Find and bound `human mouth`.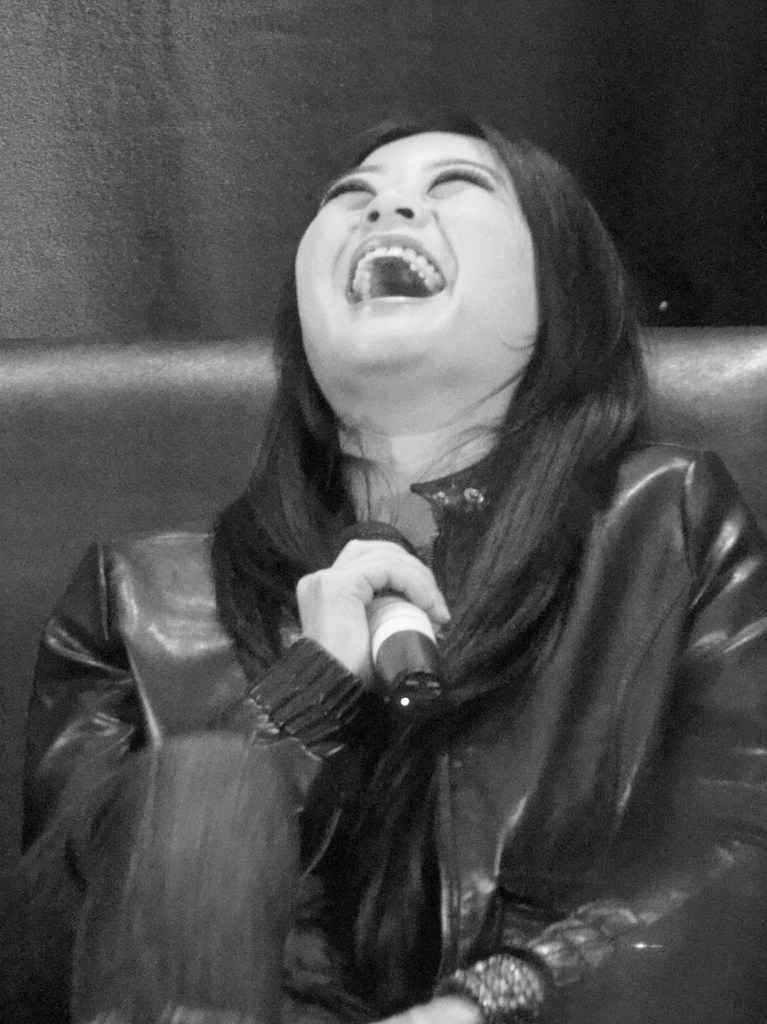
Bound: [x1=337, y1=230, x2=452, y2=307].
